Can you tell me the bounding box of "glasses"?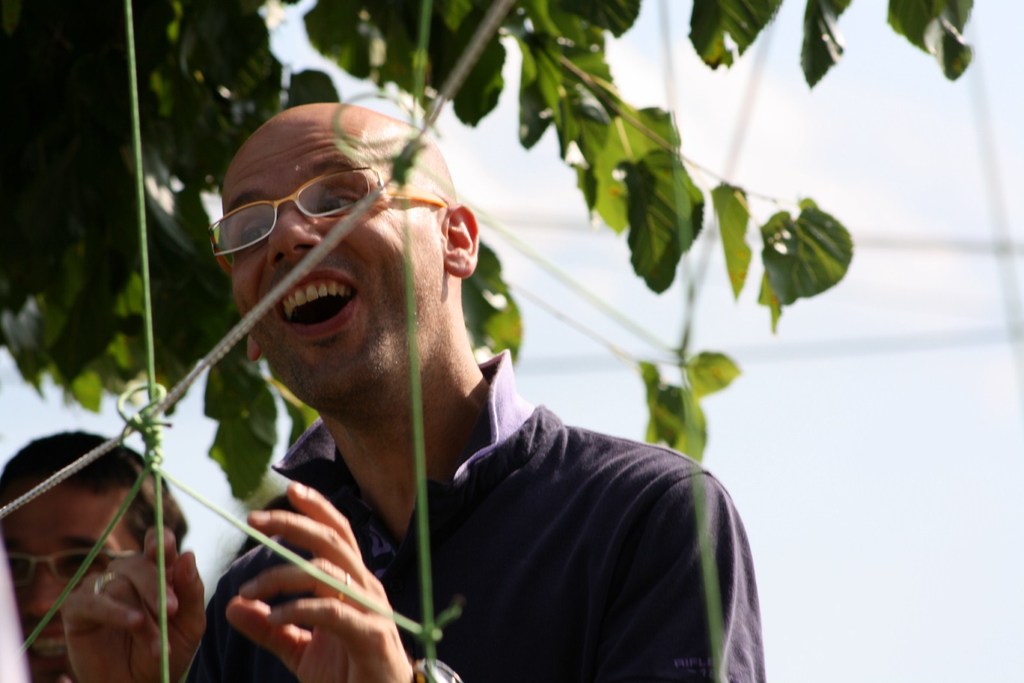
(x1=9, y1=549, x2=139, y2=588).
